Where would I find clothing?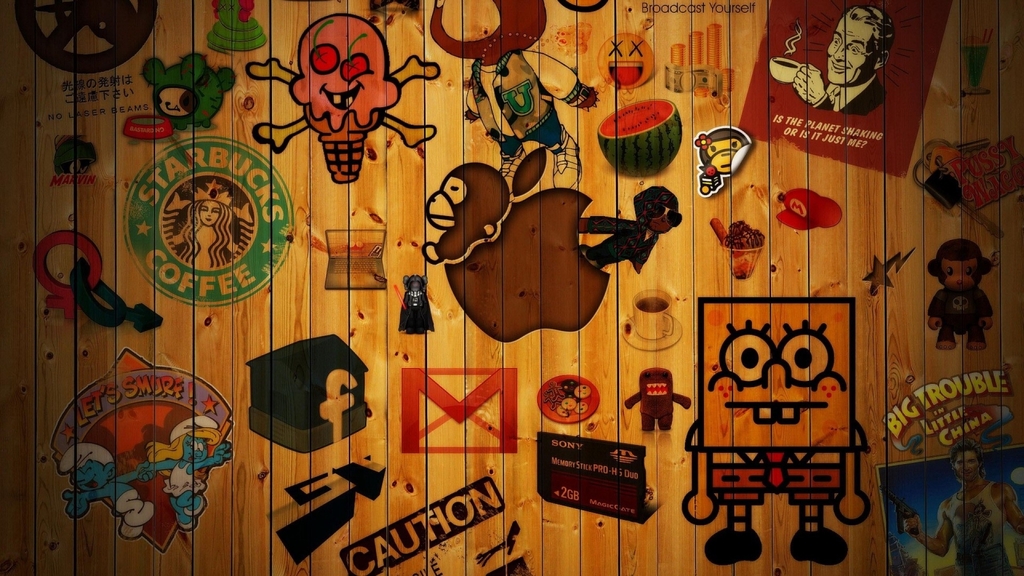
At bbox=[940, 471, 1014, 573].
